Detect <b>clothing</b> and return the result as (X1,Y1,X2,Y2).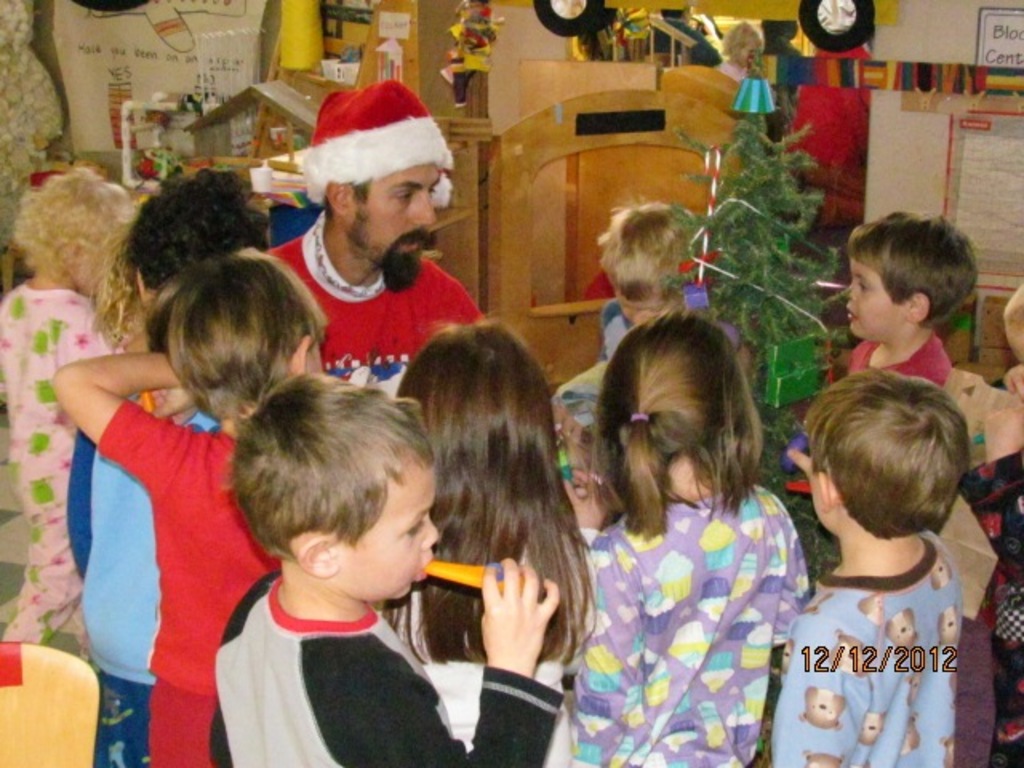
(573,496,810,766).
